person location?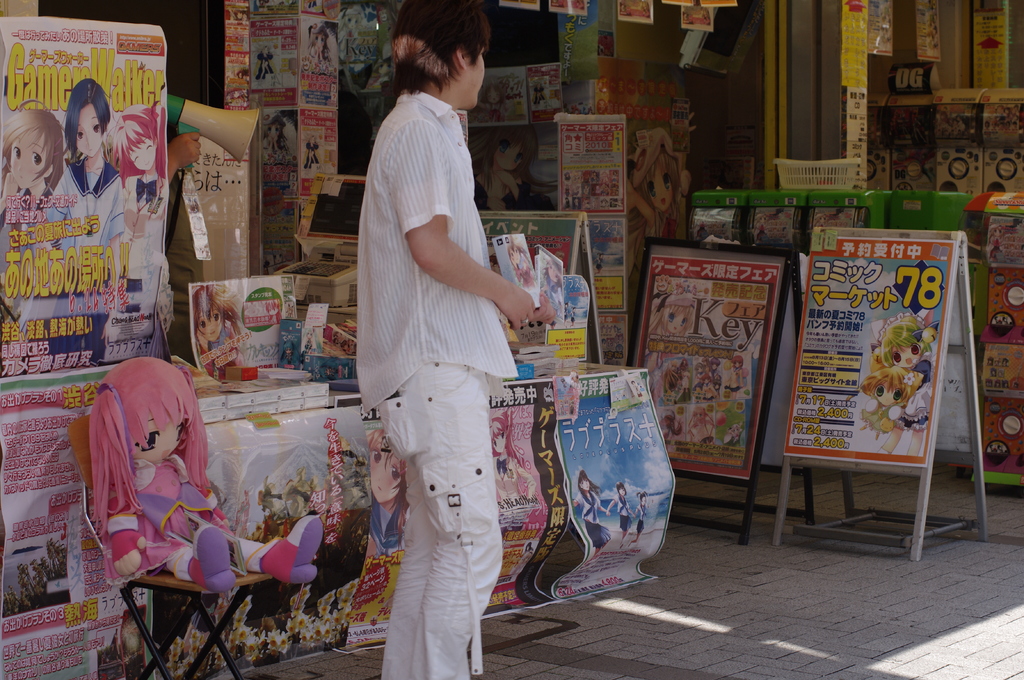
crop(356, 6, 557, 679)
